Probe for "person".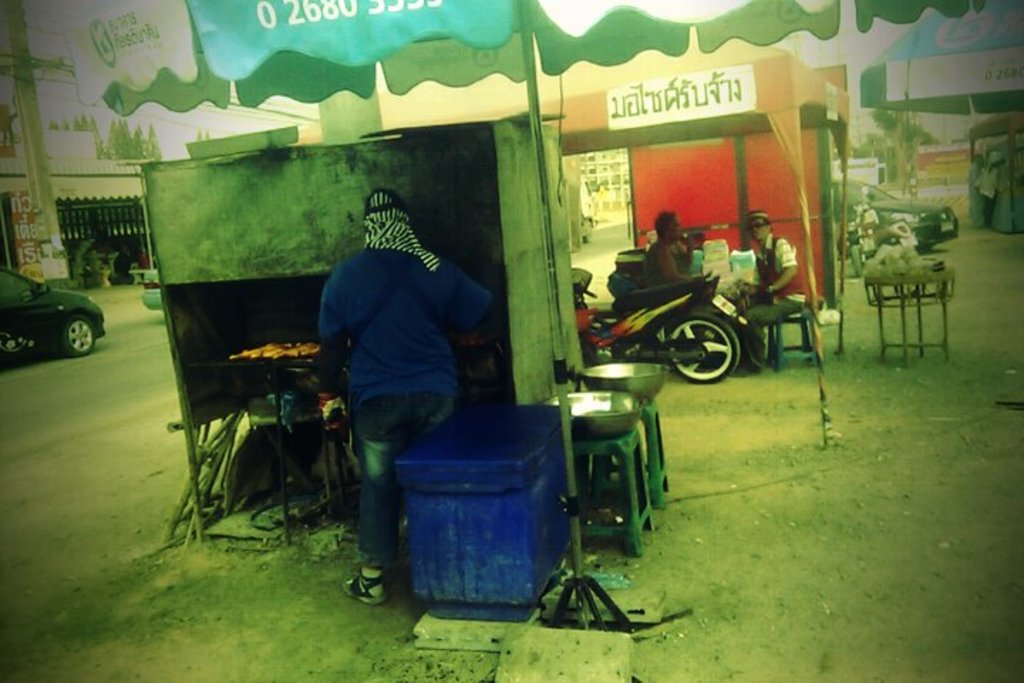
Probe result: pyautogui.locateOnScreen(643, 208, 694, 285).
